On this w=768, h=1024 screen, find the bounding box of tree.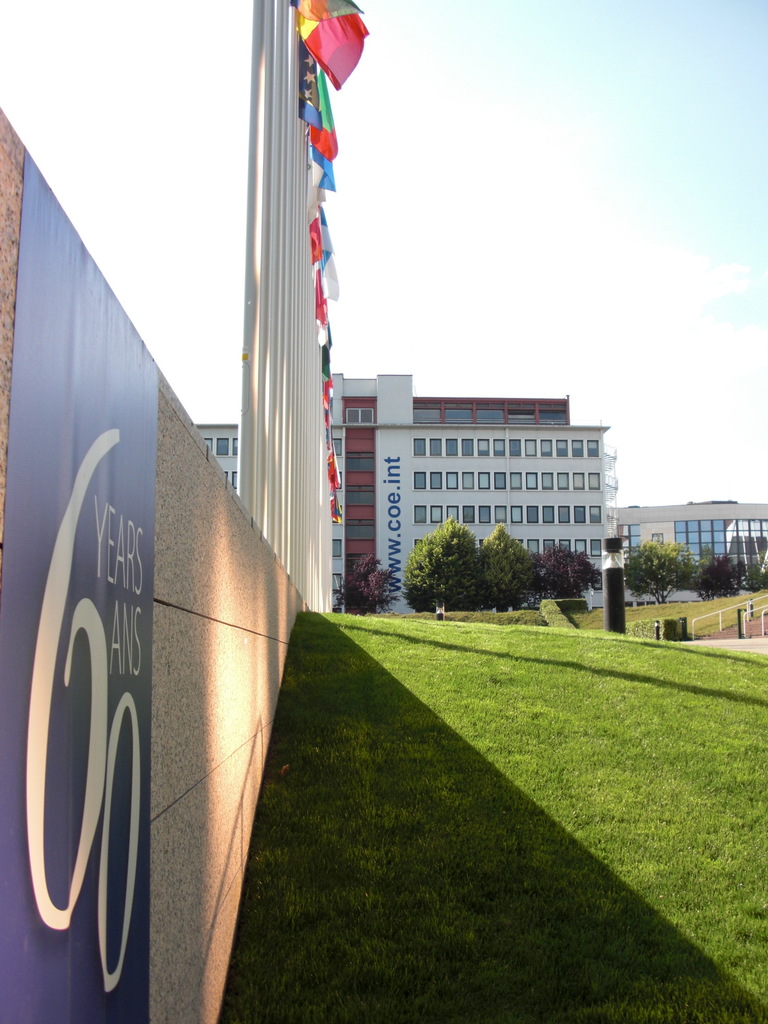
Bounding box: 476/526/537/611.
